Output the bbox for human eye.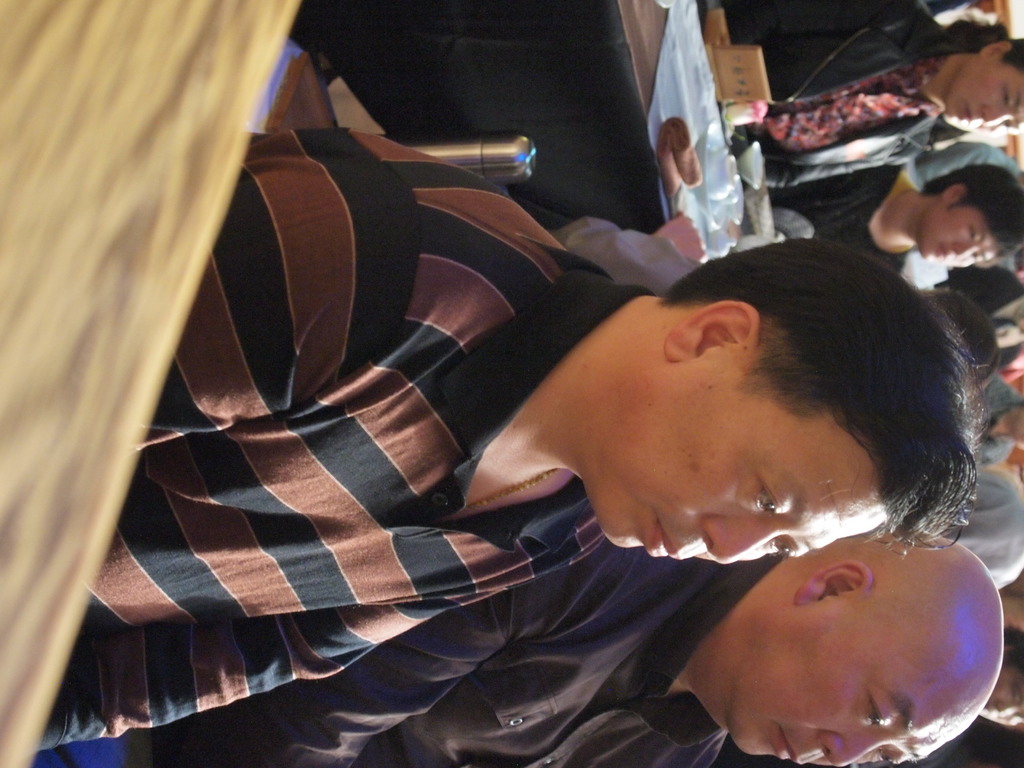
left=870, top=746, right=899, bottom=767.
